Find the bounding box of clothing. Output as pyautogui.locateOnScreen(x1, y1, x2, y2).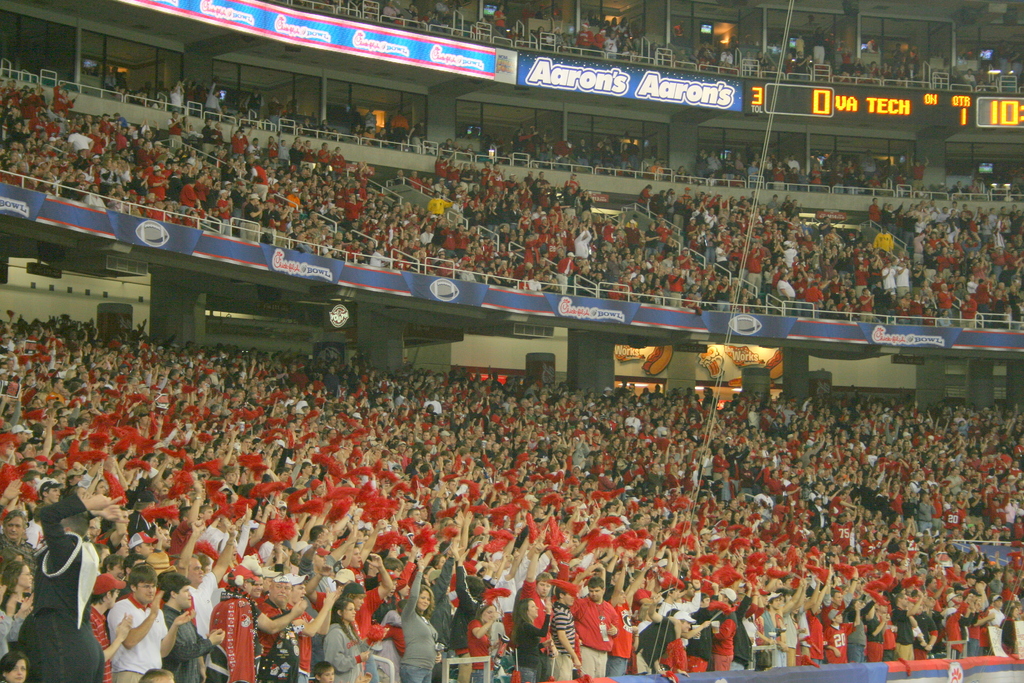
pyautogui.locateOnScreen(22, 491, 99, 682).
